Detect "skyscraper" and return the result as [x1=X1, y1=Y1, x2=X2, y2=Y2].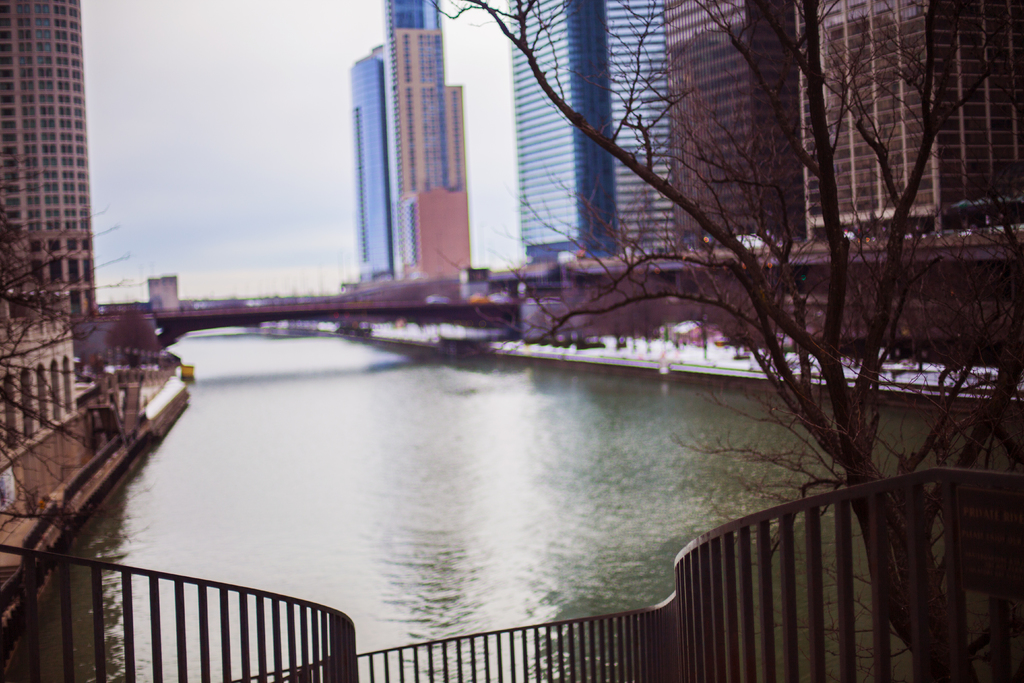
[x1=389, y1=28, x2=472, y2=277].
